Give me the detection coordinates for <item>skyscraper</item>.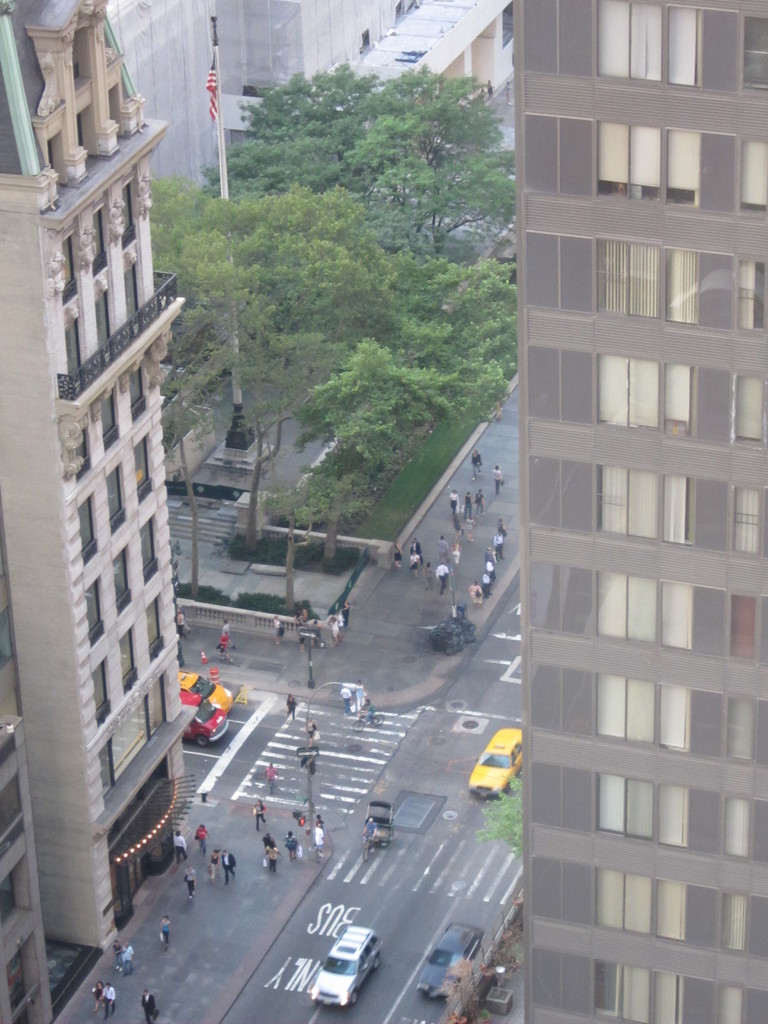
(0,0,185,1016).
